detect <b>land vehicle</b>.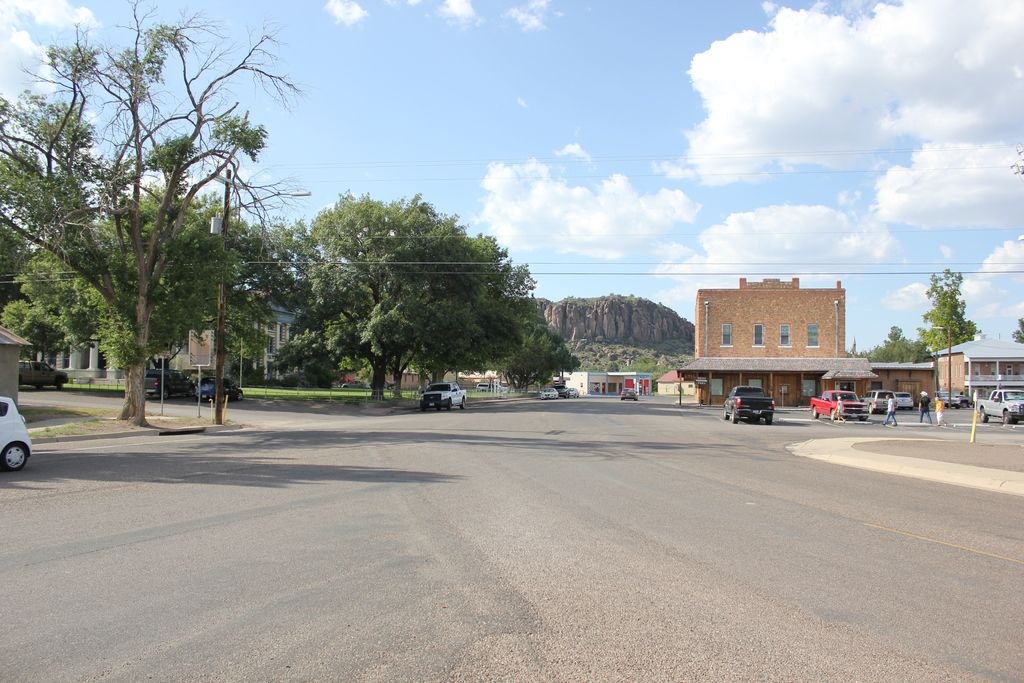
Detected at 811/390/870/420.
